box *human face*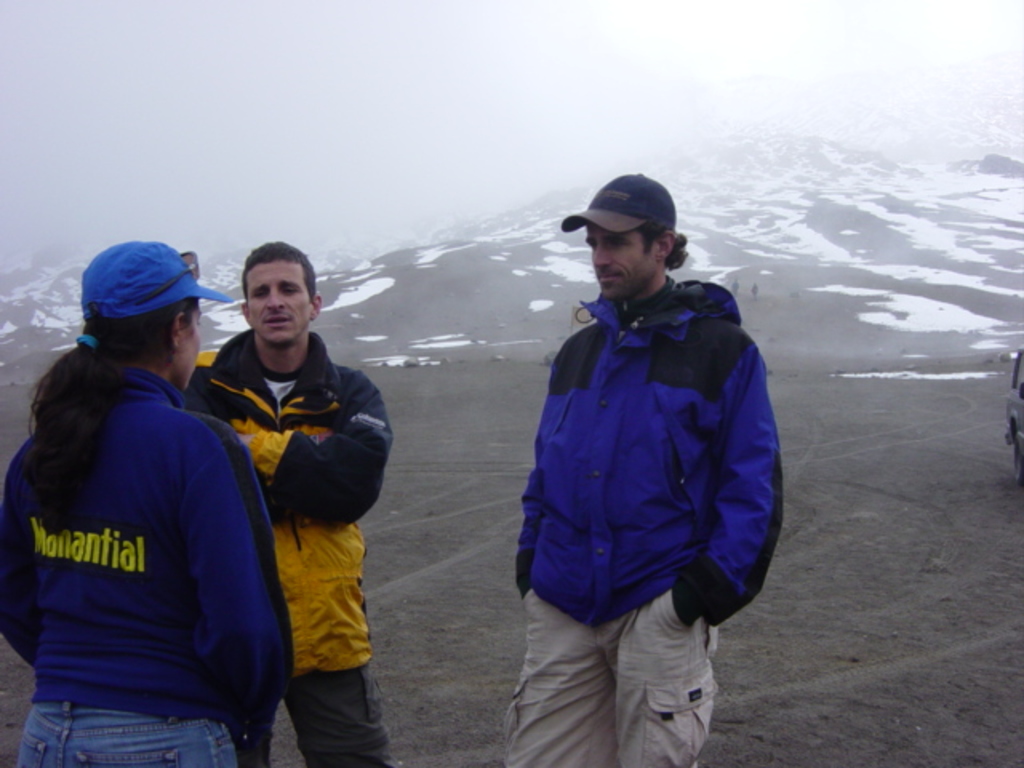
(582,229,659,299)
